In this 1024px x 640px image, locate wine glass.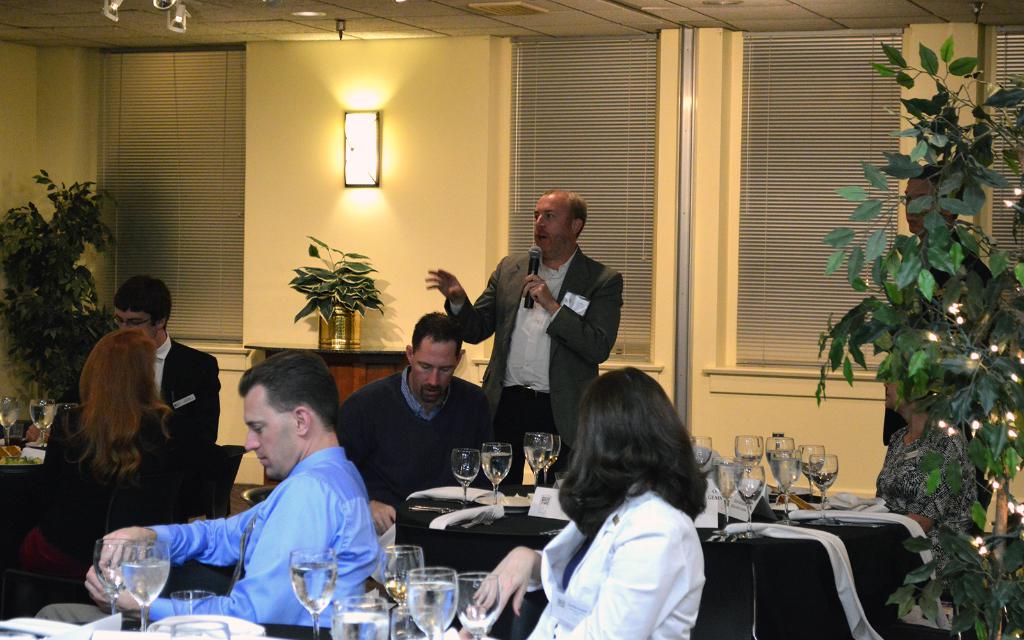
Bounding box: [left=713, top=458, right=742, bottom=525].
